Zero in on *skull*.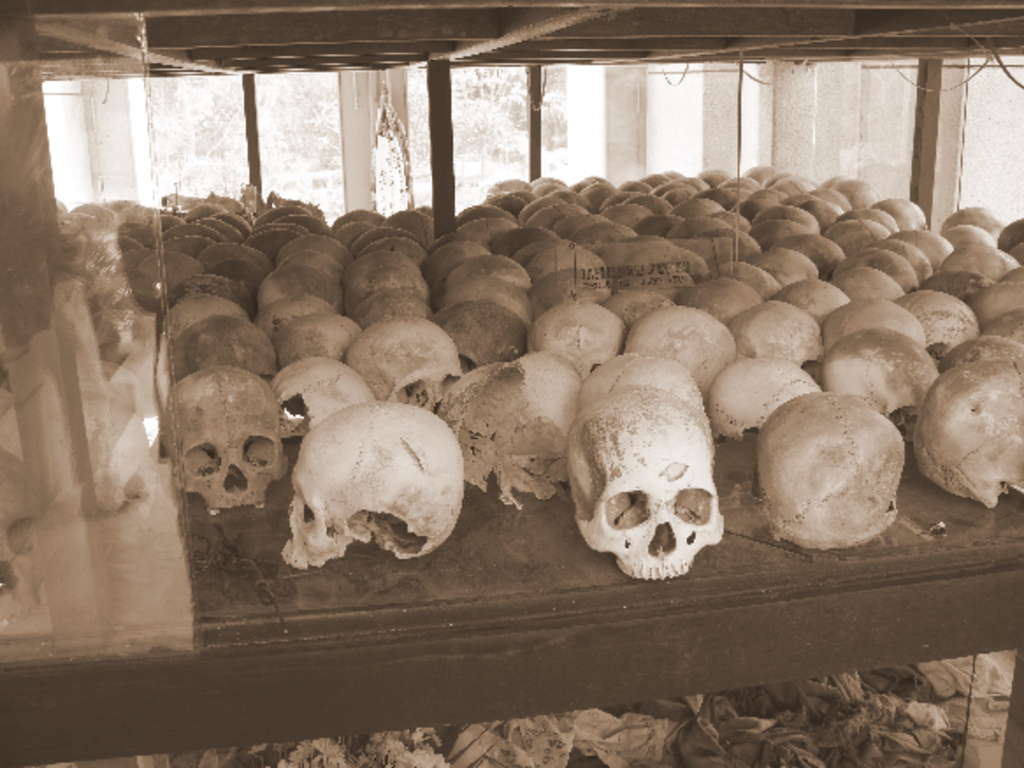
Zeroed in: crop(160, 293, 249, 350).
